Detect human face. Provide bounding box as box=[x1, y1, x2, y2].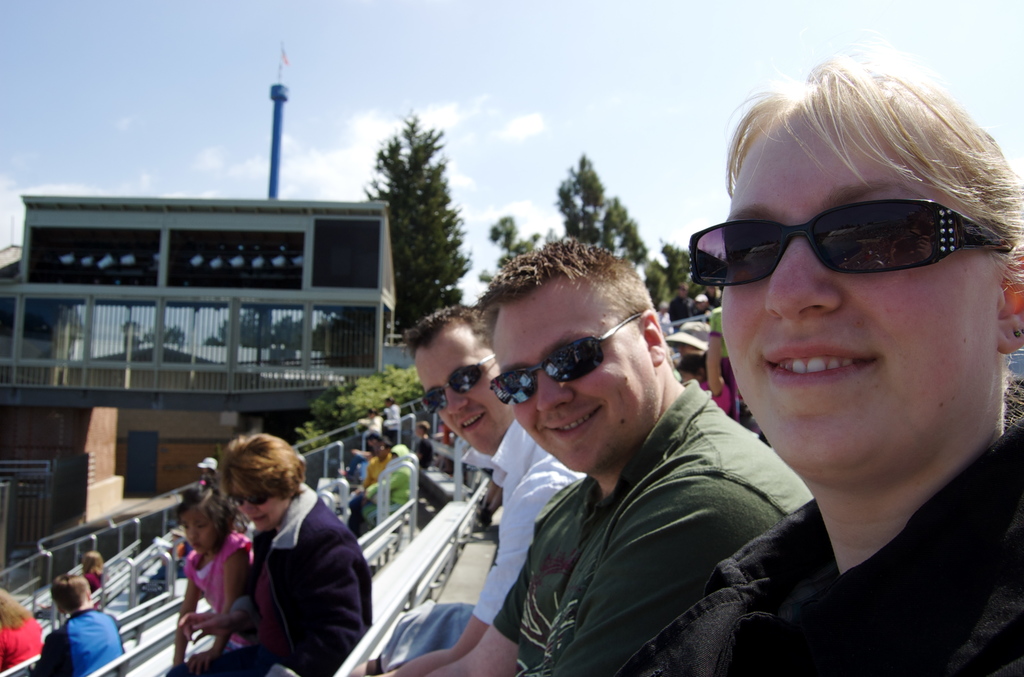
box=[722, 102, 1000, 477].
